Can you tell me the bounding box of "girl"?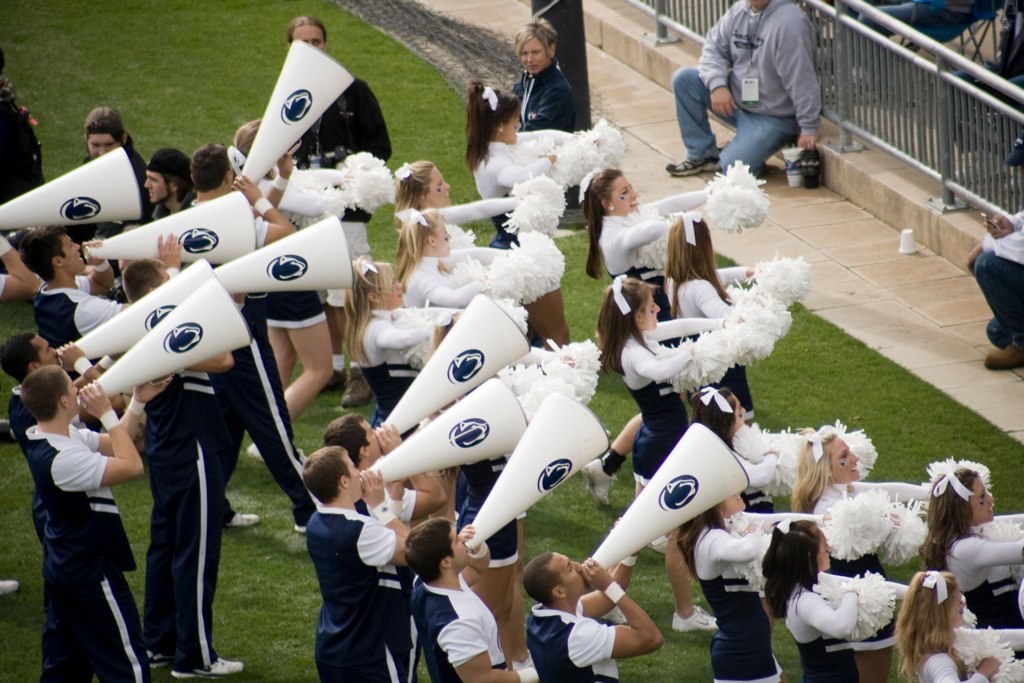
570/169/760/345.
